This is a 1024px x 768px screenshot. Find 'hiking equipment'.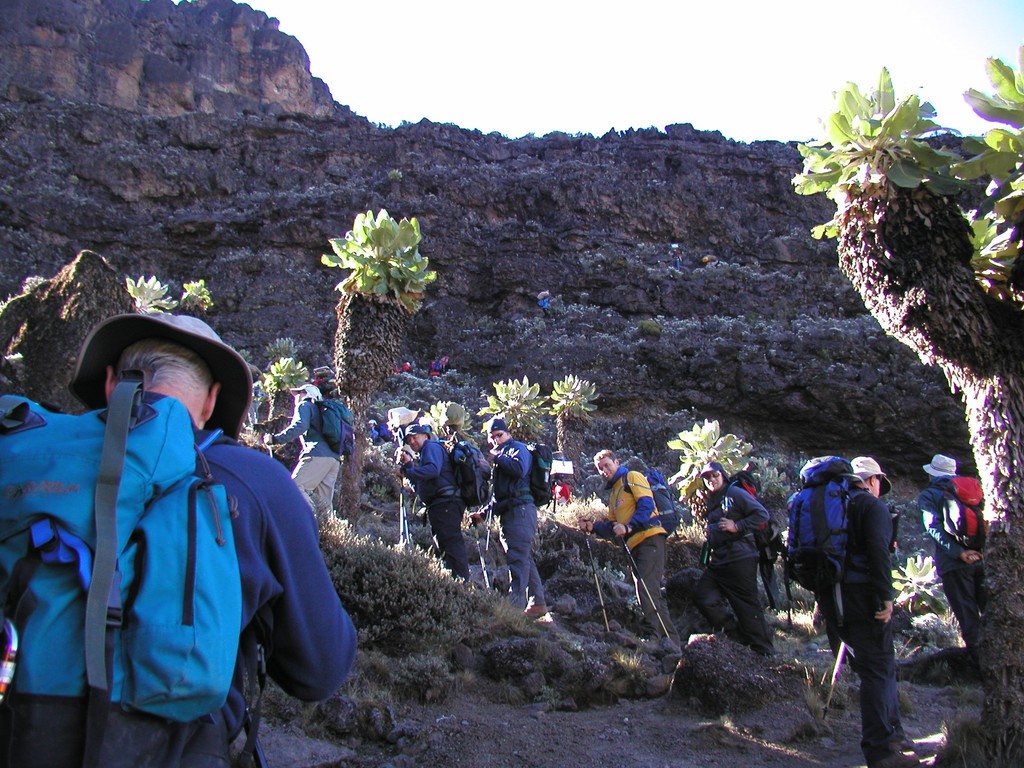
Bounding box: [x1=710, y1=465, x2=781, y2=614].
